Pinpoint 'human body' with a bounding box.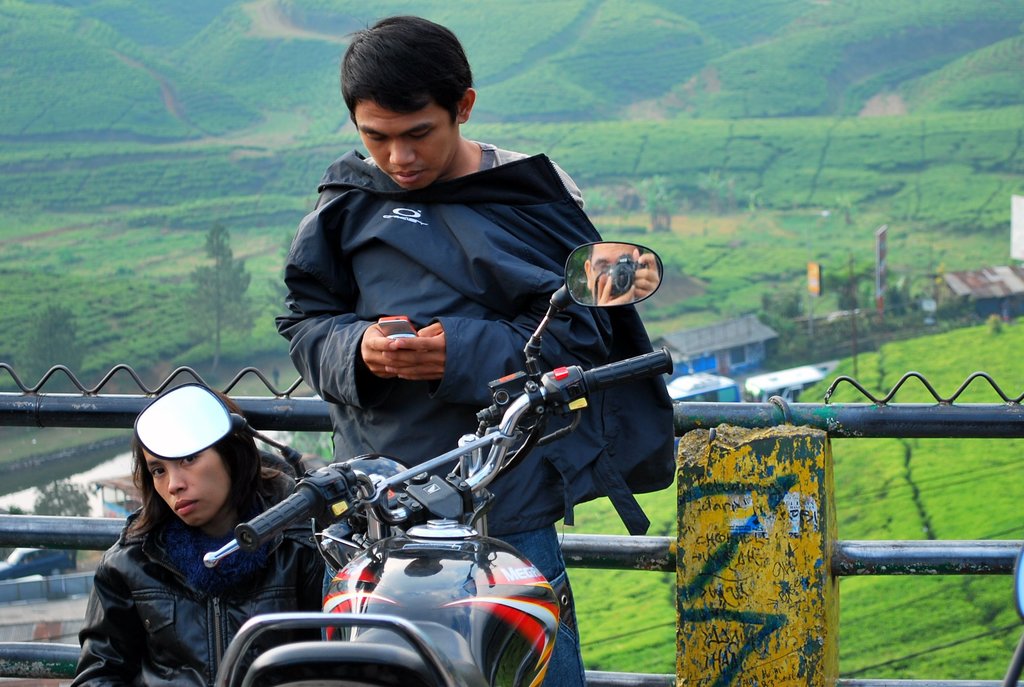
pyautogui.locateOnScreen(284, 12, 677, 686).
